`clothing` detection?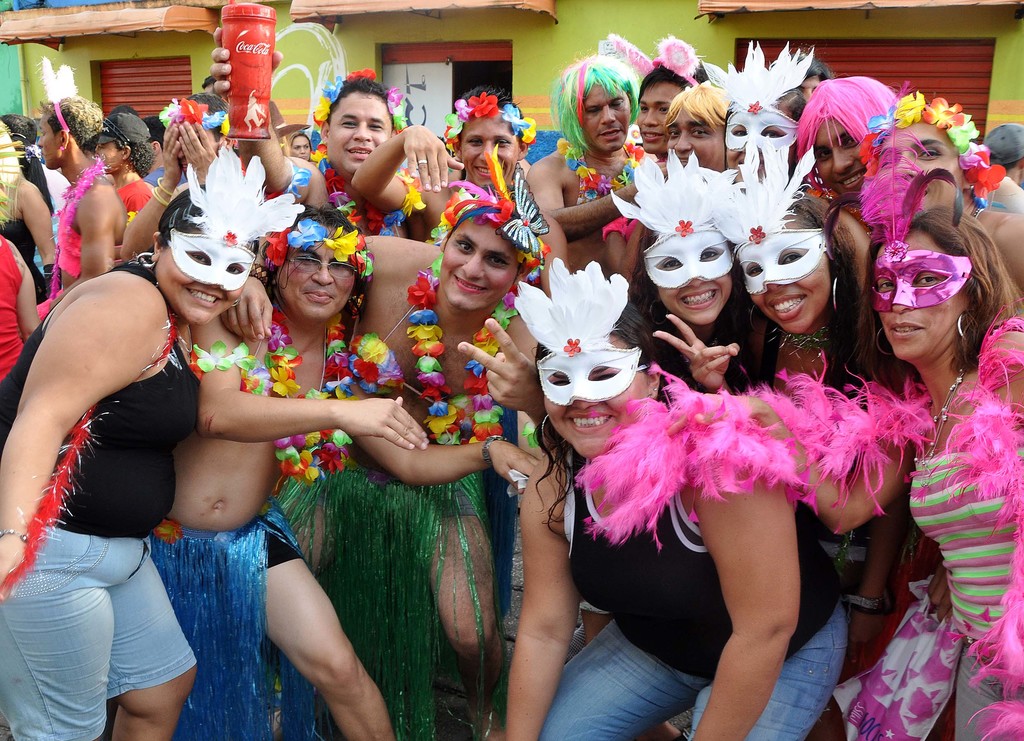
<box>876,306,1014,660</box>
